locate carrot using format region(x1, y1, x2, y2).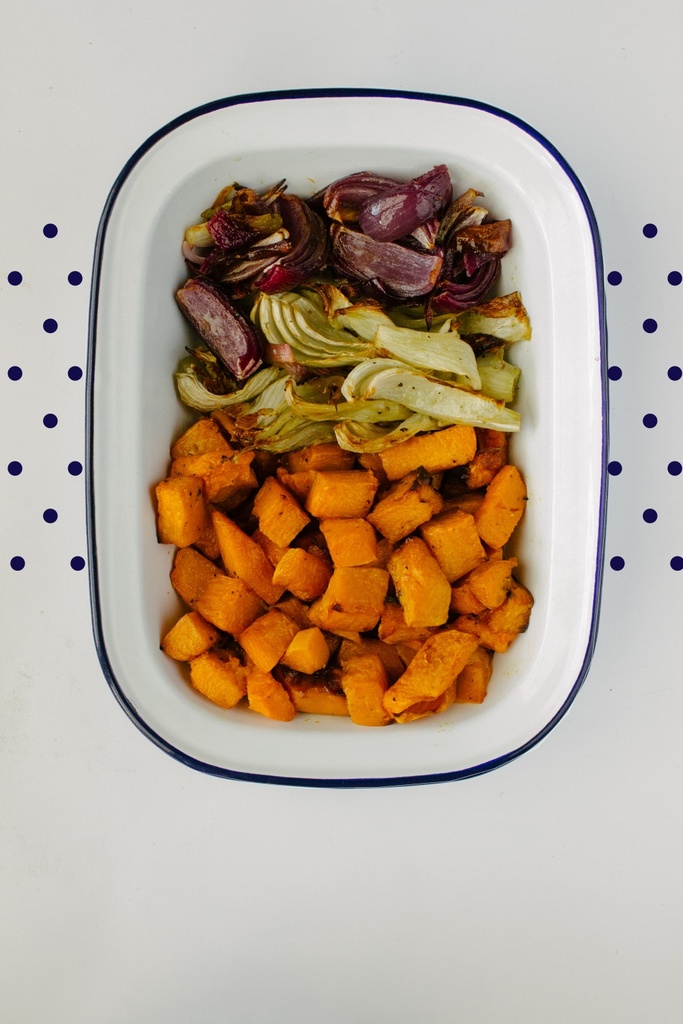
region(341, 651, 397, 730).
